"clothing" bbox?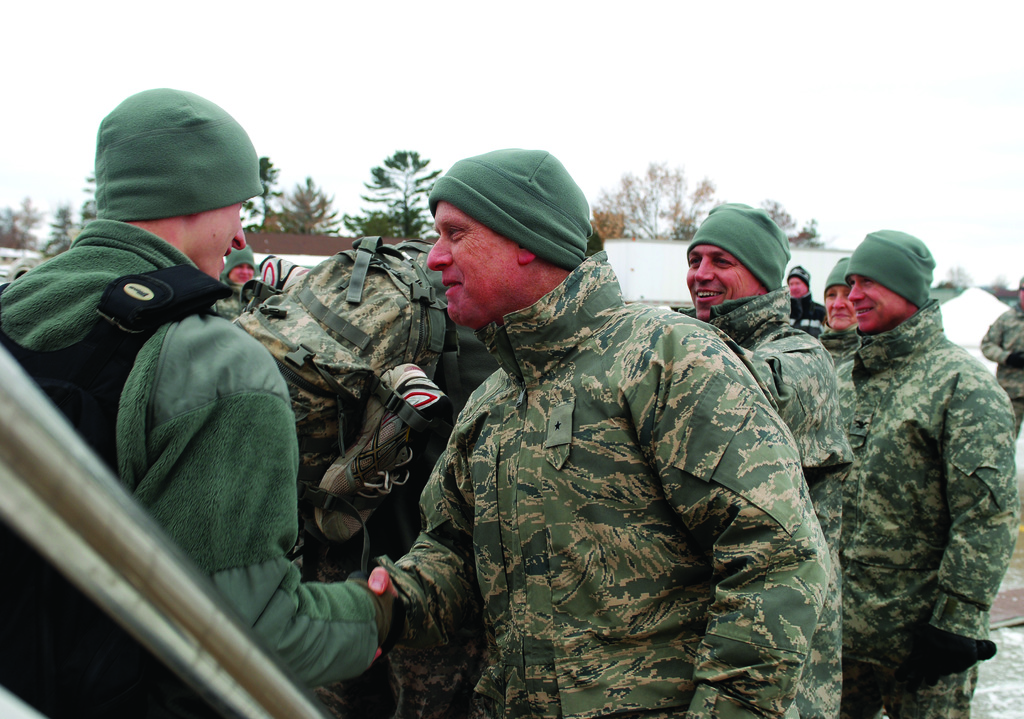
<bbox>800, 242, 1022, 696</bbox>
